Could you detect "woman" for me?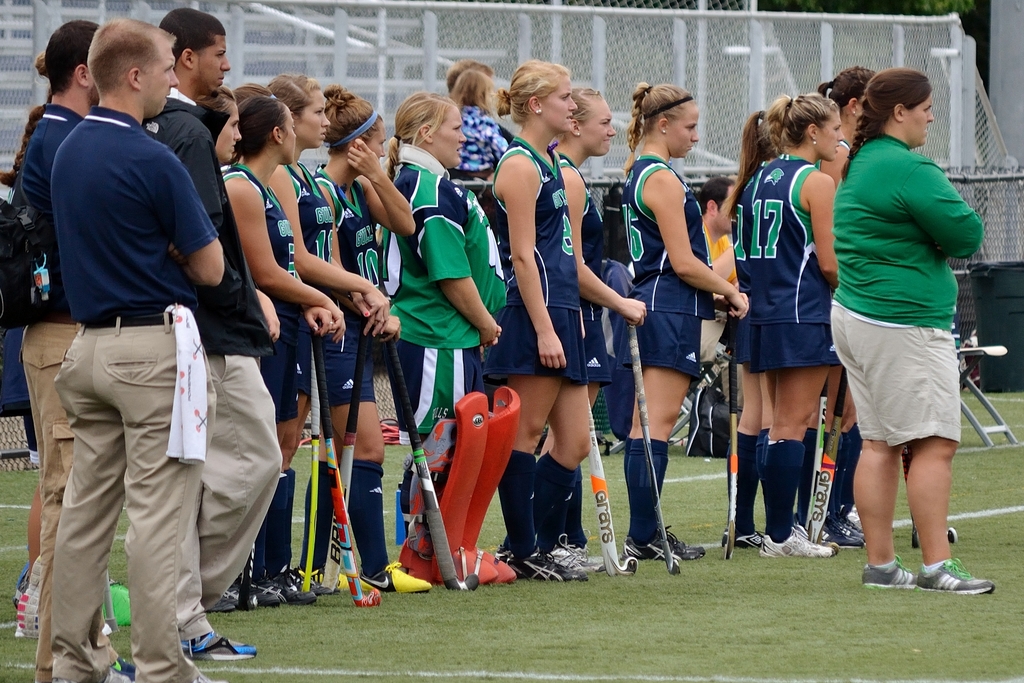
Detection result: locate(387, 95, 525, 583).
